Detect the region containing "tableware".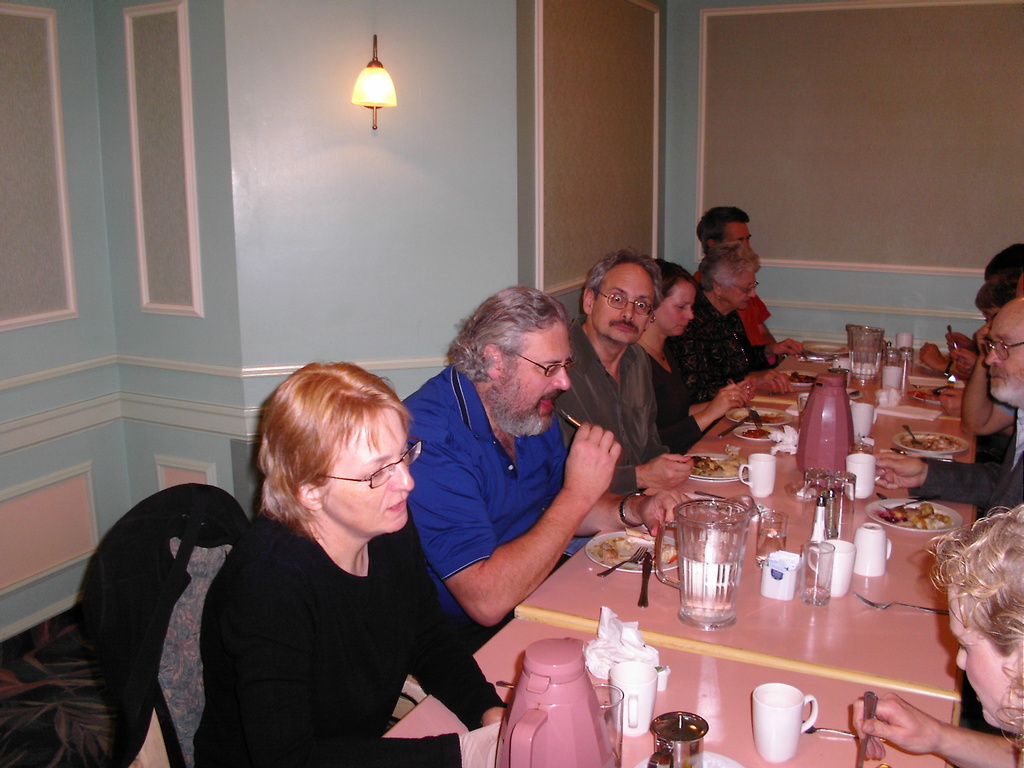
Rect(596, 543, 648, 580).
